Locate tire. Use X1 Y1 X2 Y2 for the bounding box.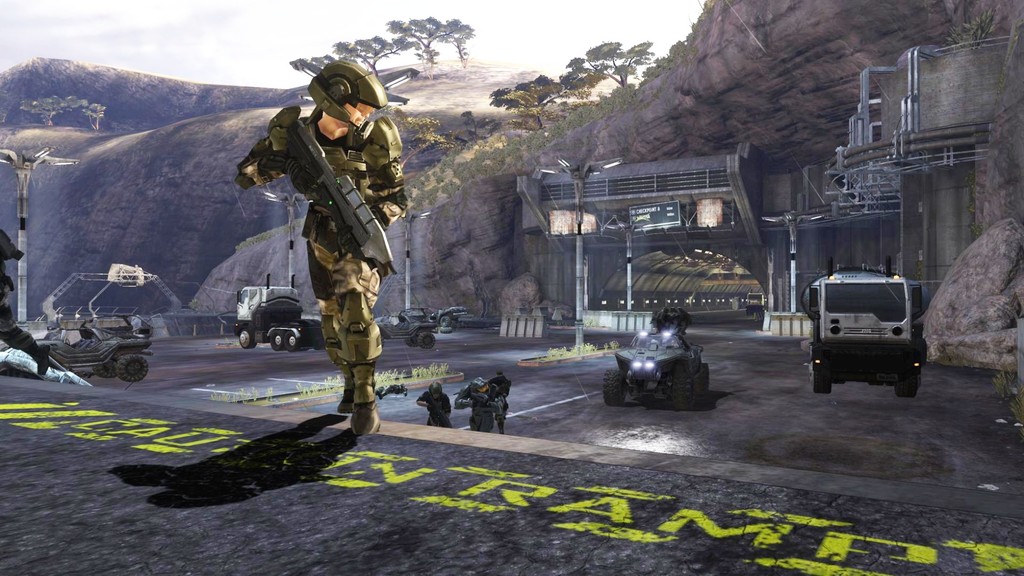
269 328 285 355.
